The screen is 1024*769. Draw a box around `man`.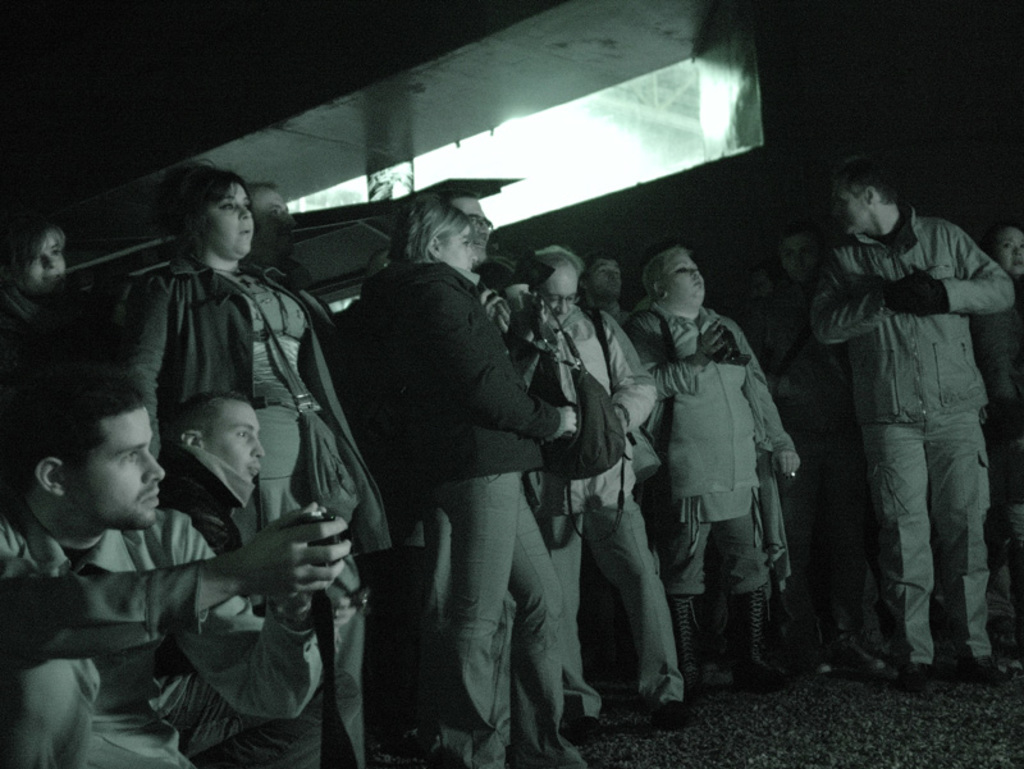
454, 189, 603, 768.
